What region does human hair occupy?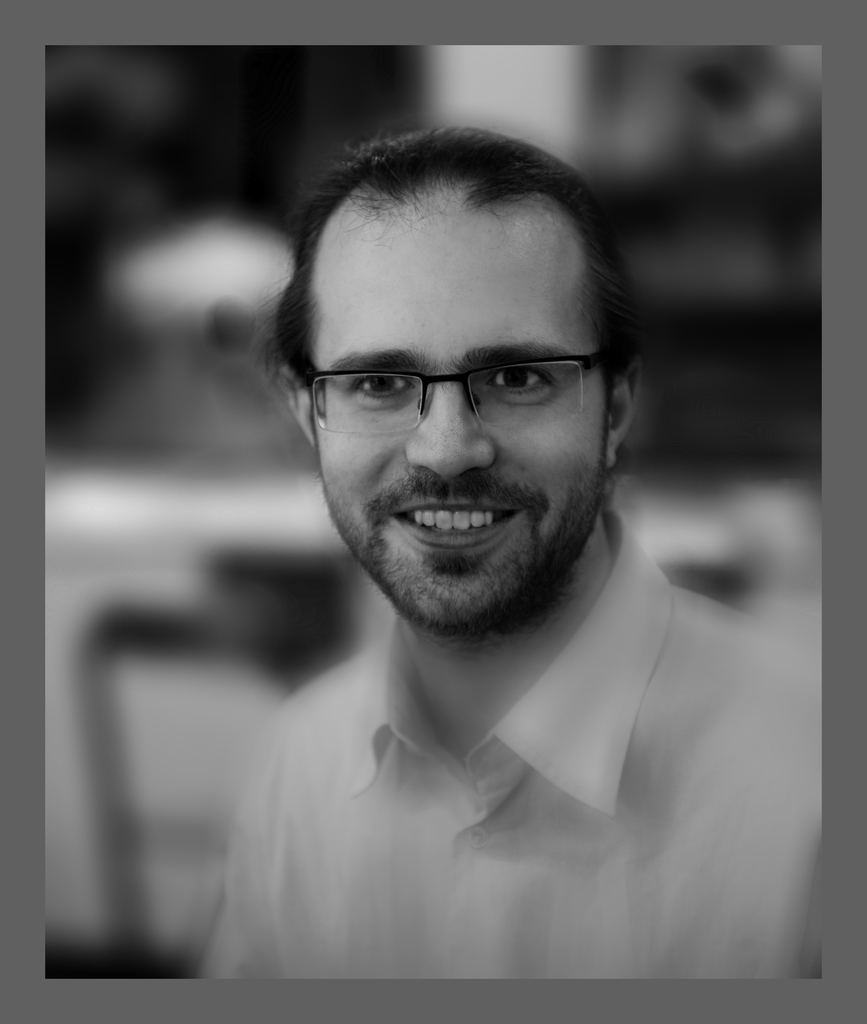
(left=272, top=162, right=637, bottom=433).
